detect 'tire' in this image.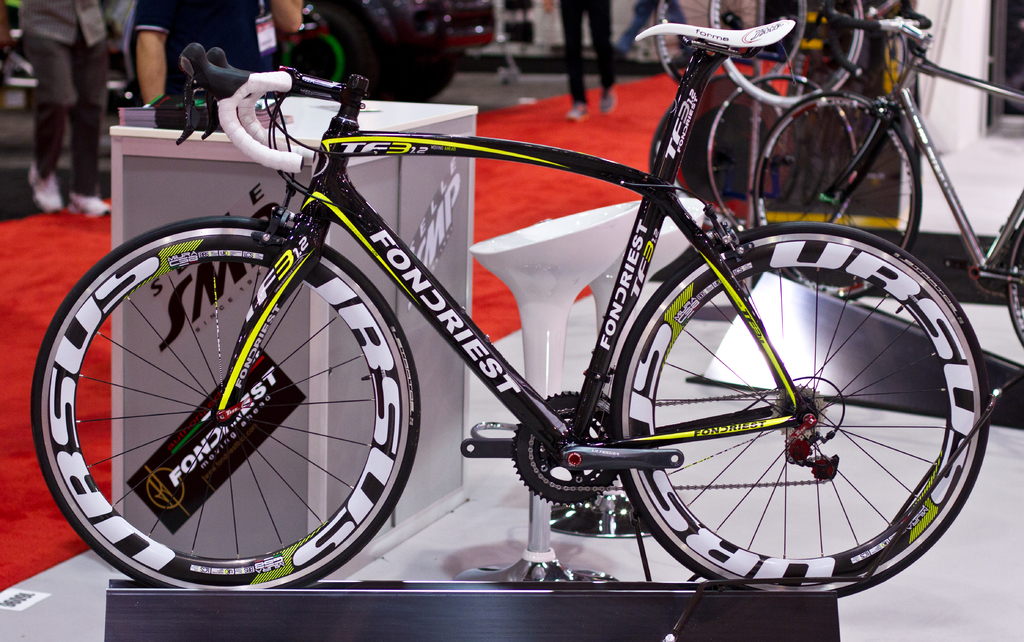
Detection: (x1=280, y1=2, x2=388, y2=101).
